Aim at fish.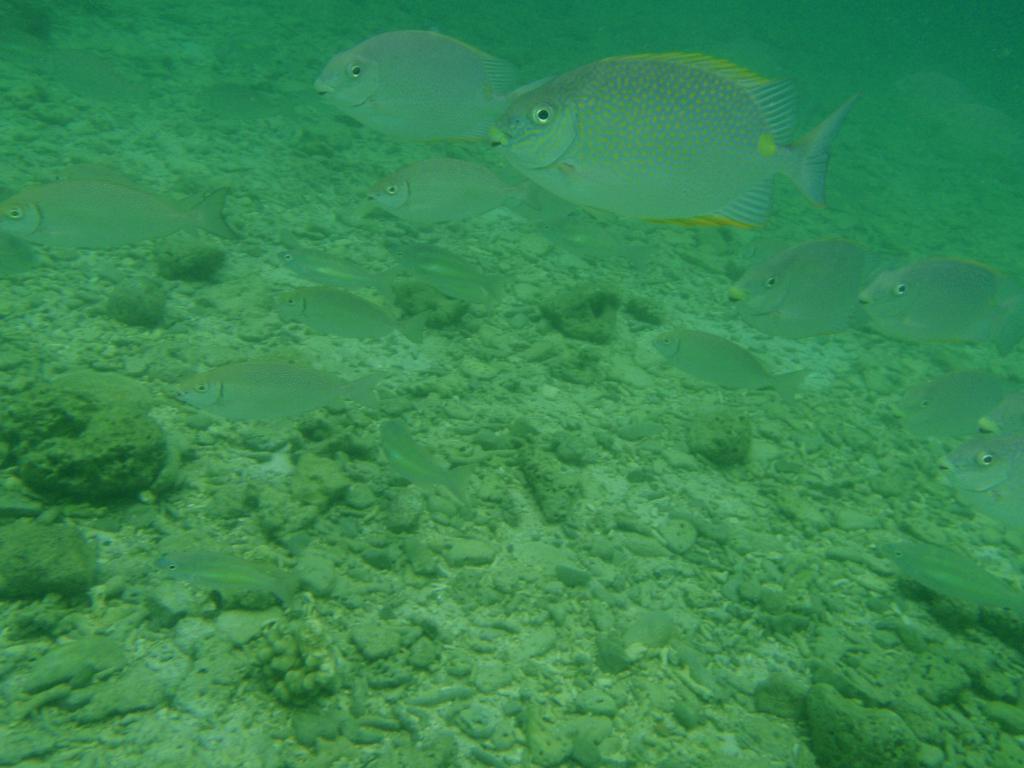
Aimed at (0,185,244,247).
